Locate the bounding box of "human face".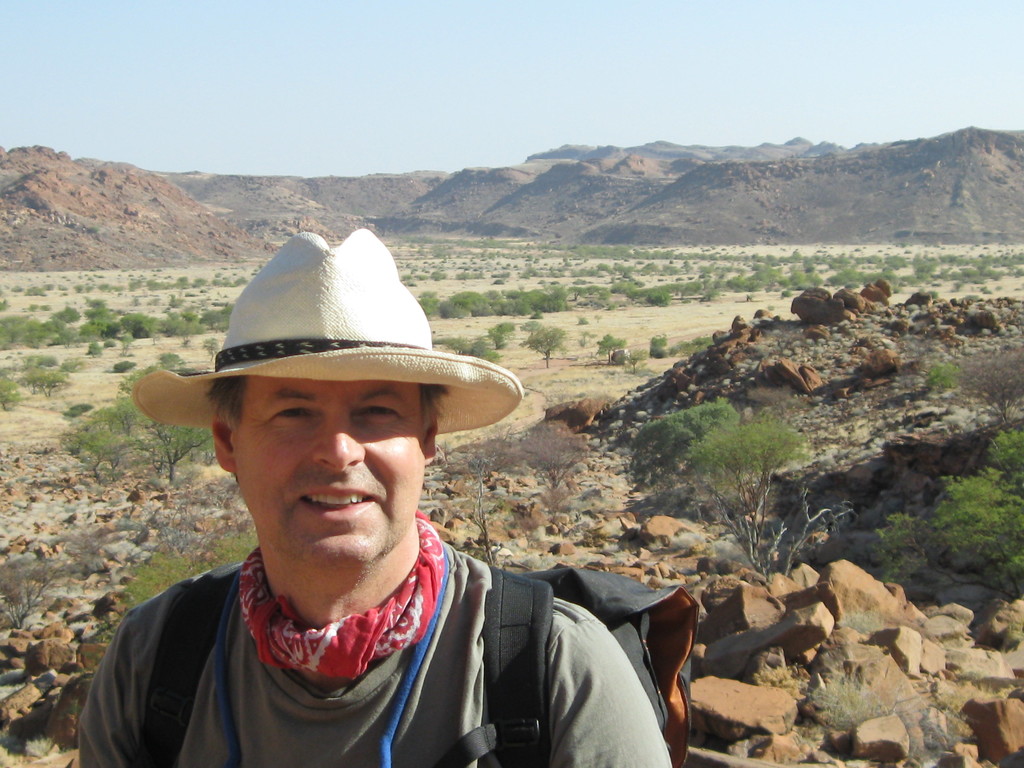
Bounding box: {"x1": 223, "y1": 372, "x2": 433, "y2": 575}.
